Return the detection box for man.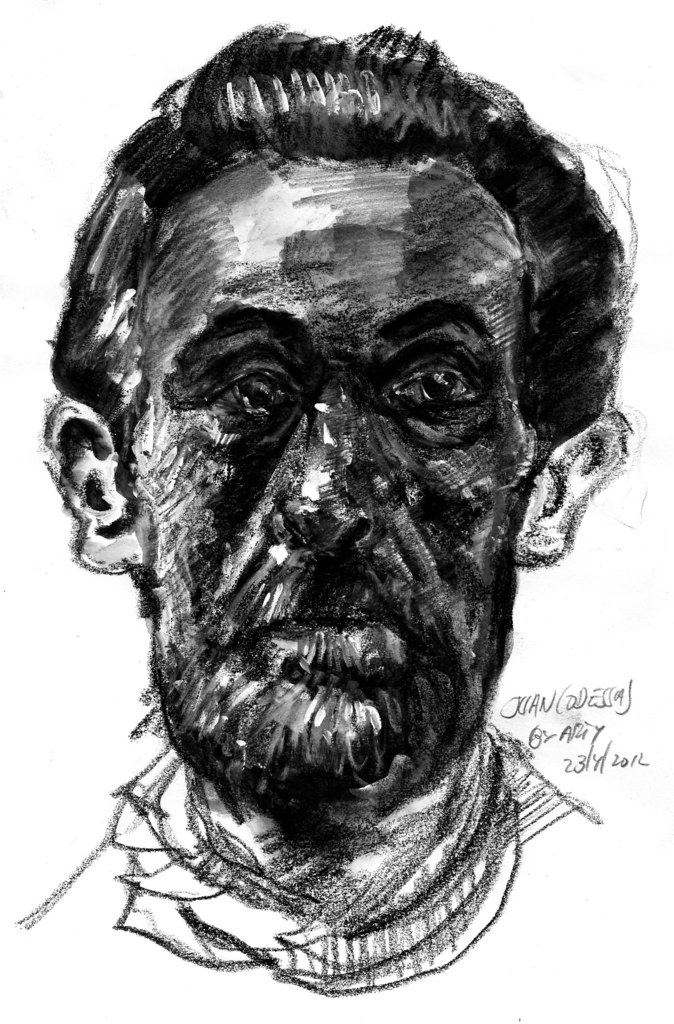
(17,49,645,990).
